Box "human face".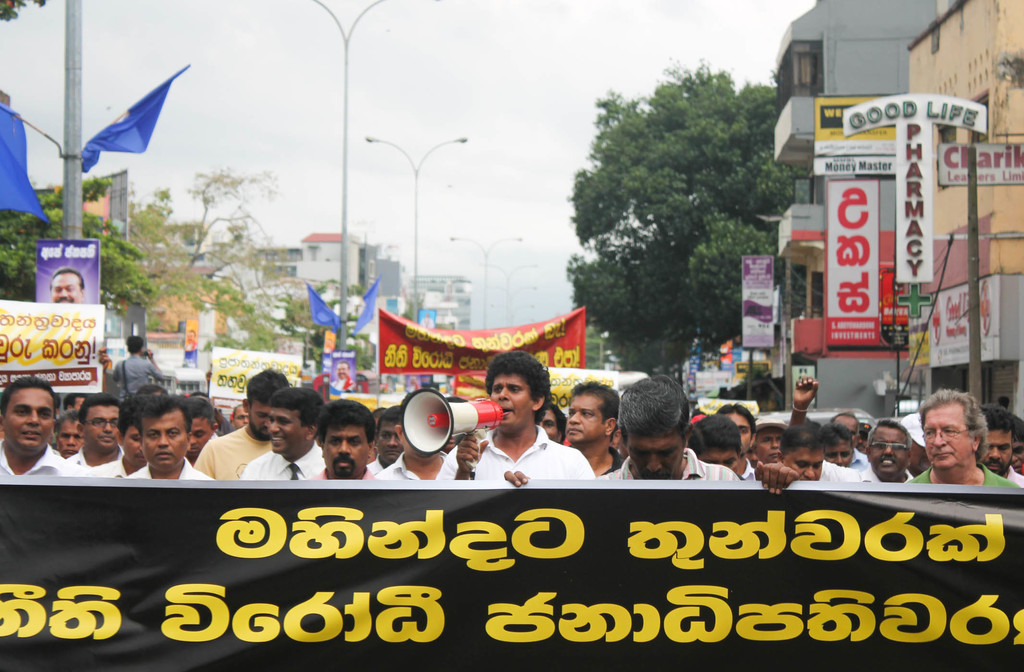
Rect(61, 416, 83, 462).
